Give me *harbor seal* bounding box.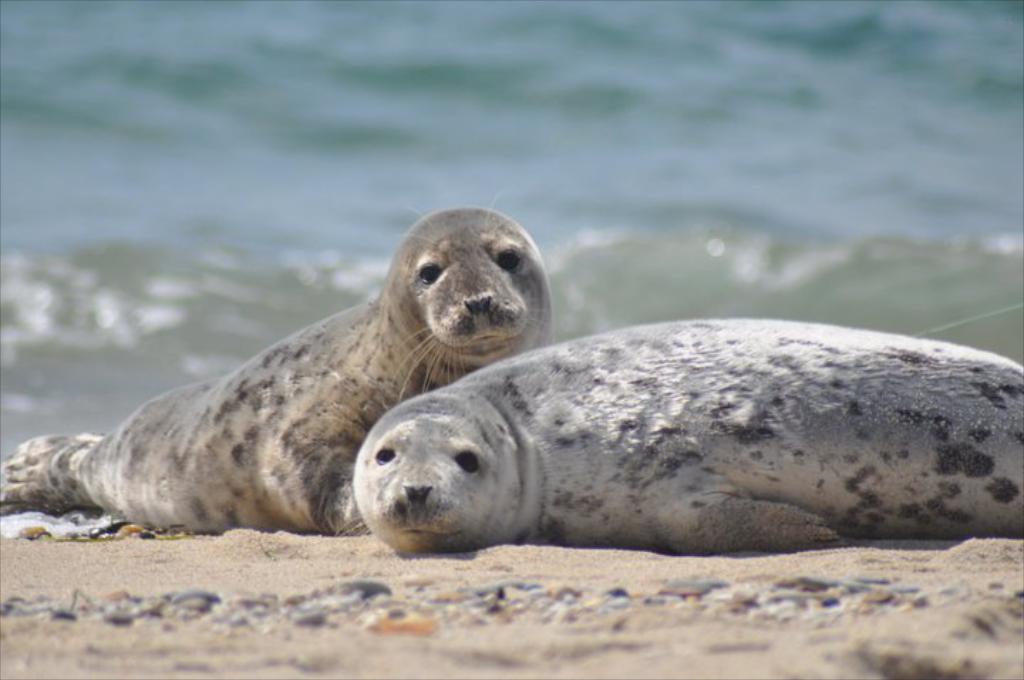
pyautogui.locateOnScreen(0, 196, 559, 538).
